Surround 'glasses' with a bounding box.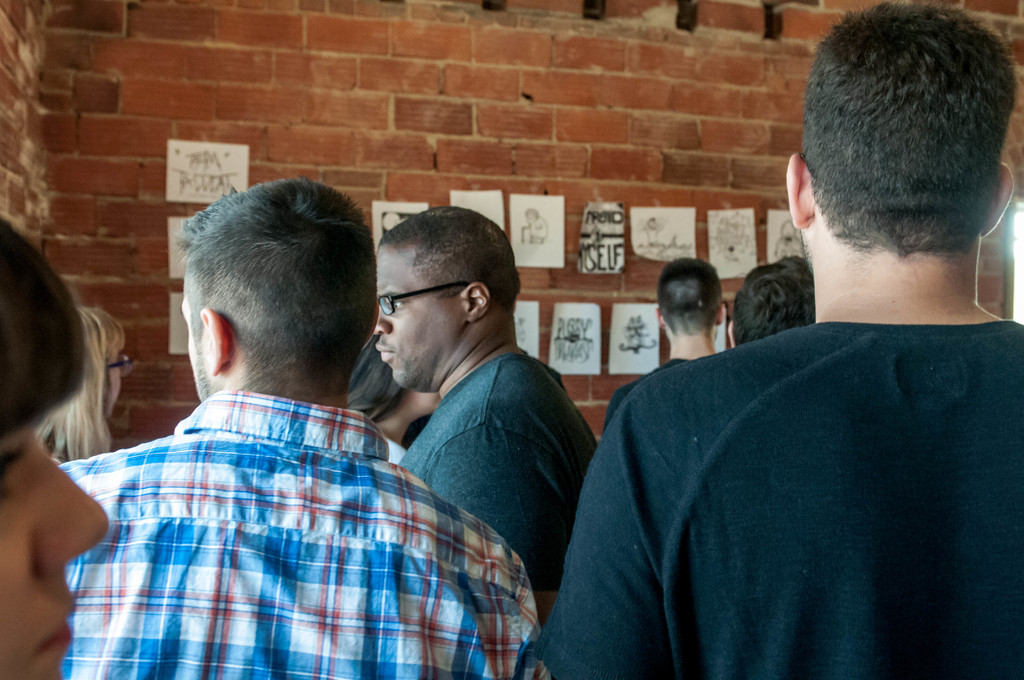
<region>365, 287, 481, 313</region>.
